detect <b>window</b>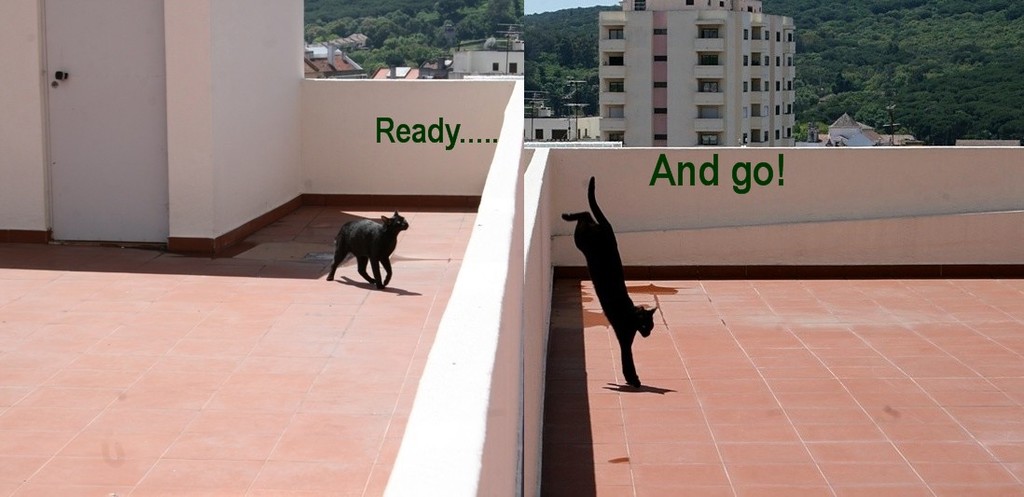
(607,58,620,68)
